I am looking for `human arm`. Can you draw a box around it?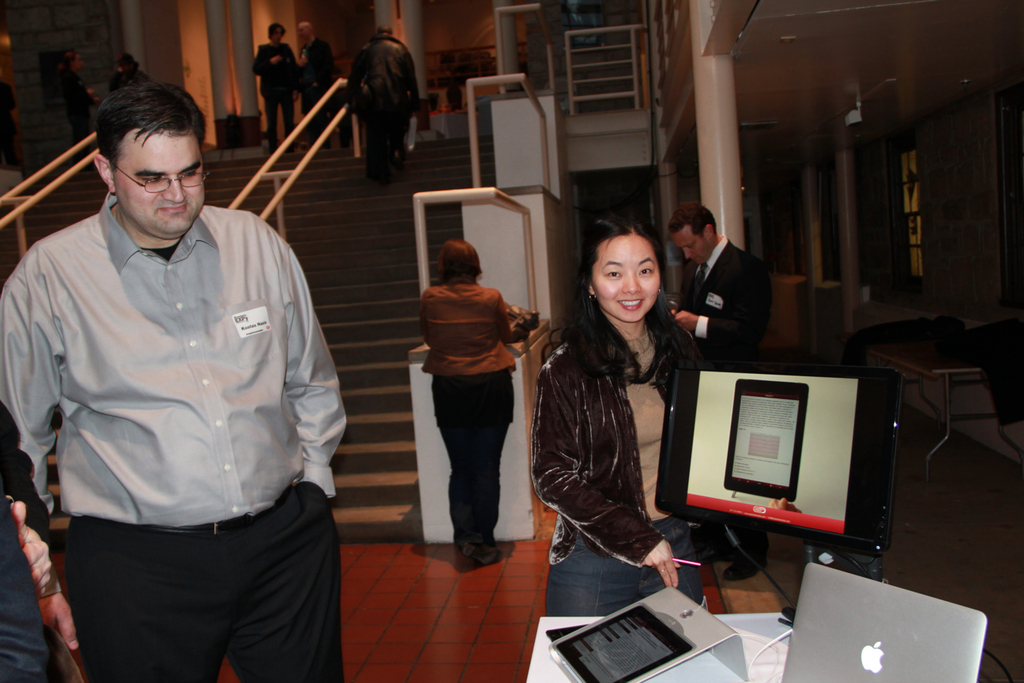
Sure, the bounding box is box(536, 365, 683, 587).
